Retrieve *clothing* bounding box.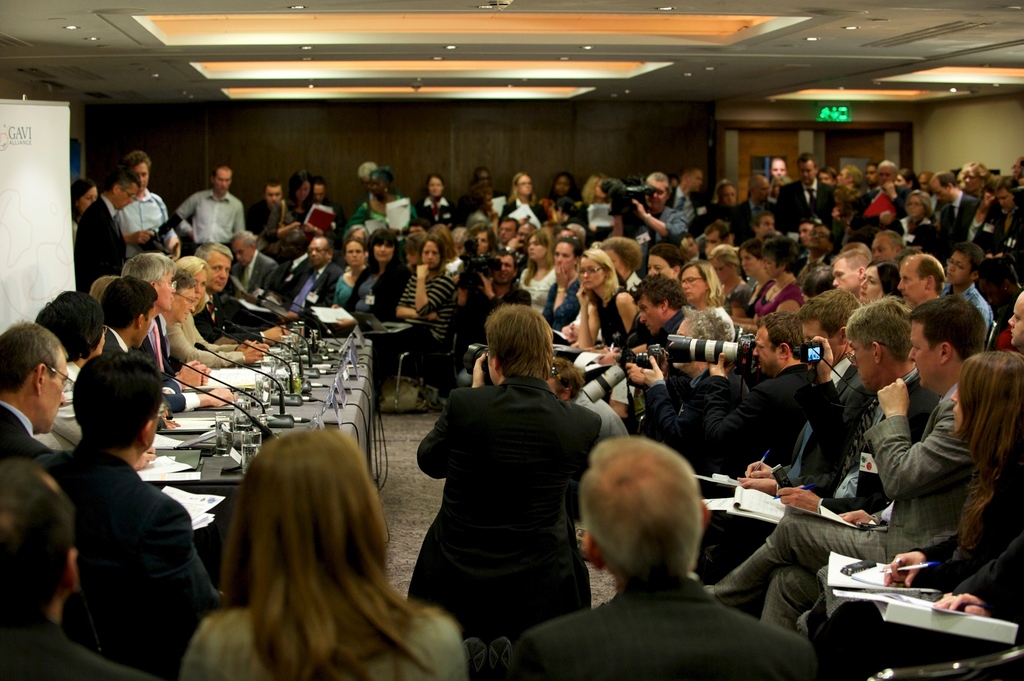
Bounding box: 183/589/463/680.
